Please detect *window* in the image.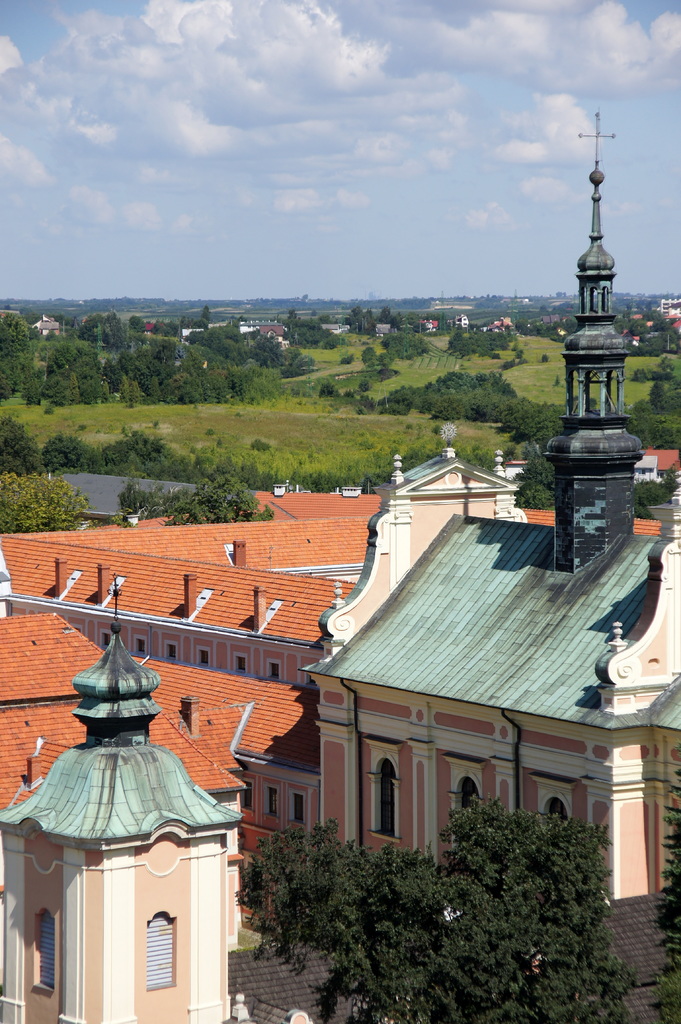
(238, 777, 254, 814).
